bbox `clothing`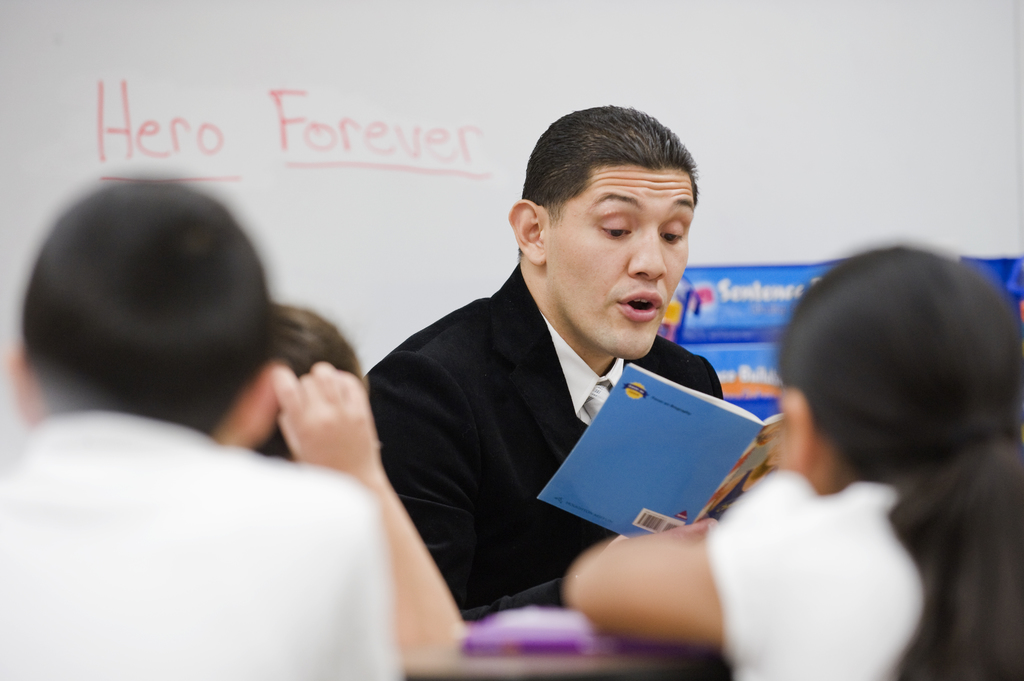
x1=0, y1=423, x2=412, y2=680
